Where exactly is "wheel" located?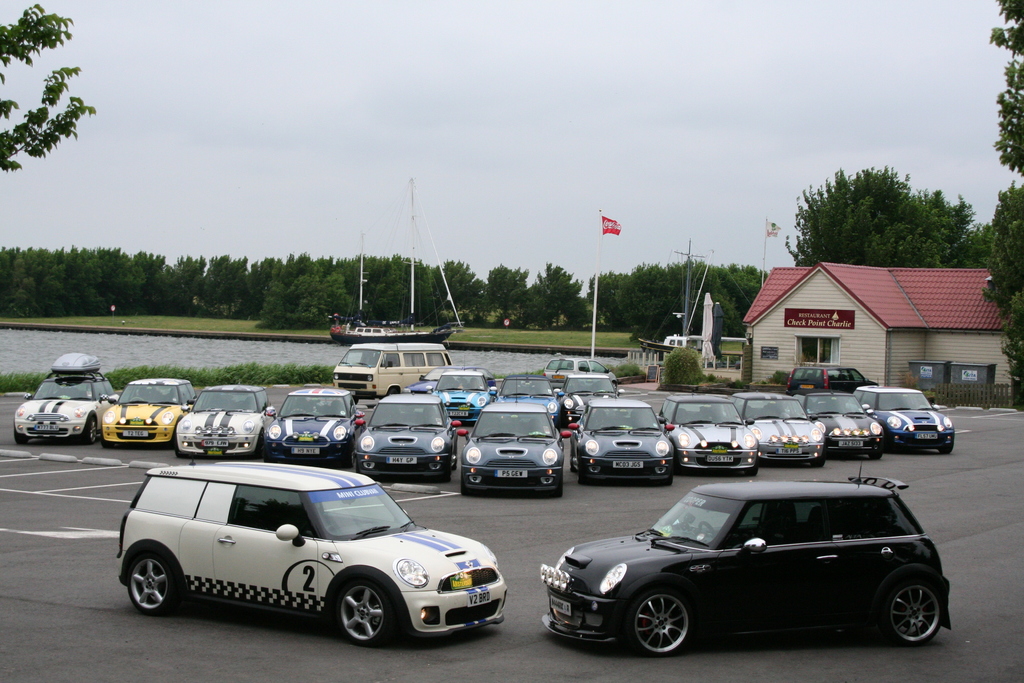
Its bounding box is Rect(84, 416, 101, 443).
